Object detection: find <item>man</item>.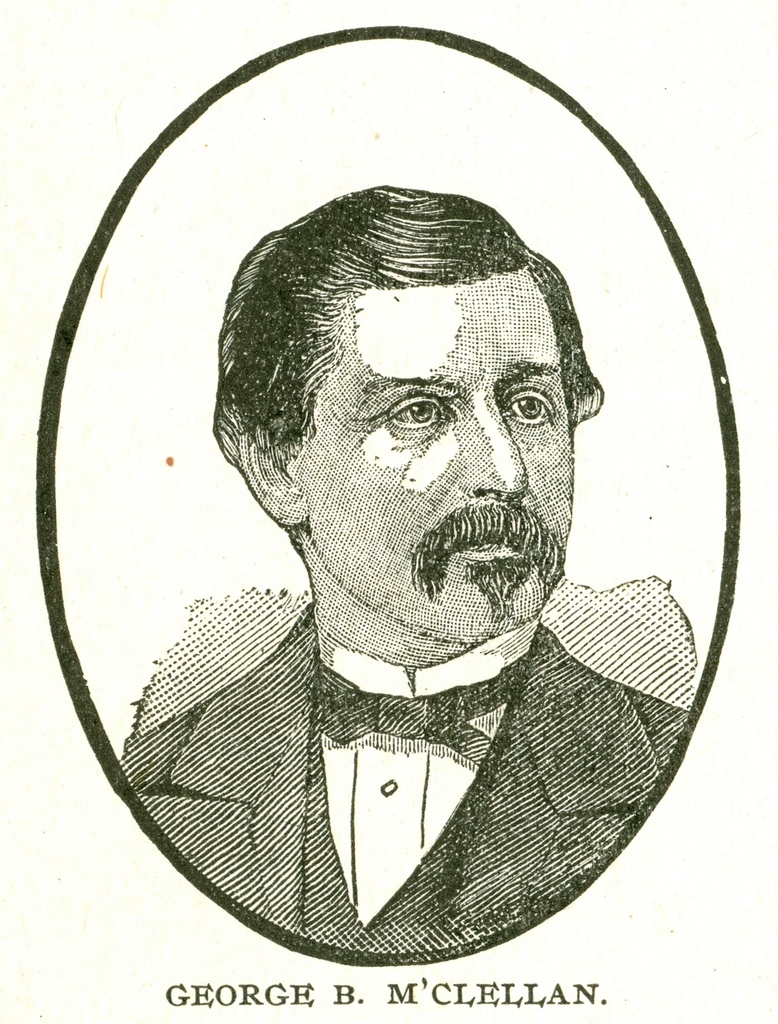
[110,304,720,934].
